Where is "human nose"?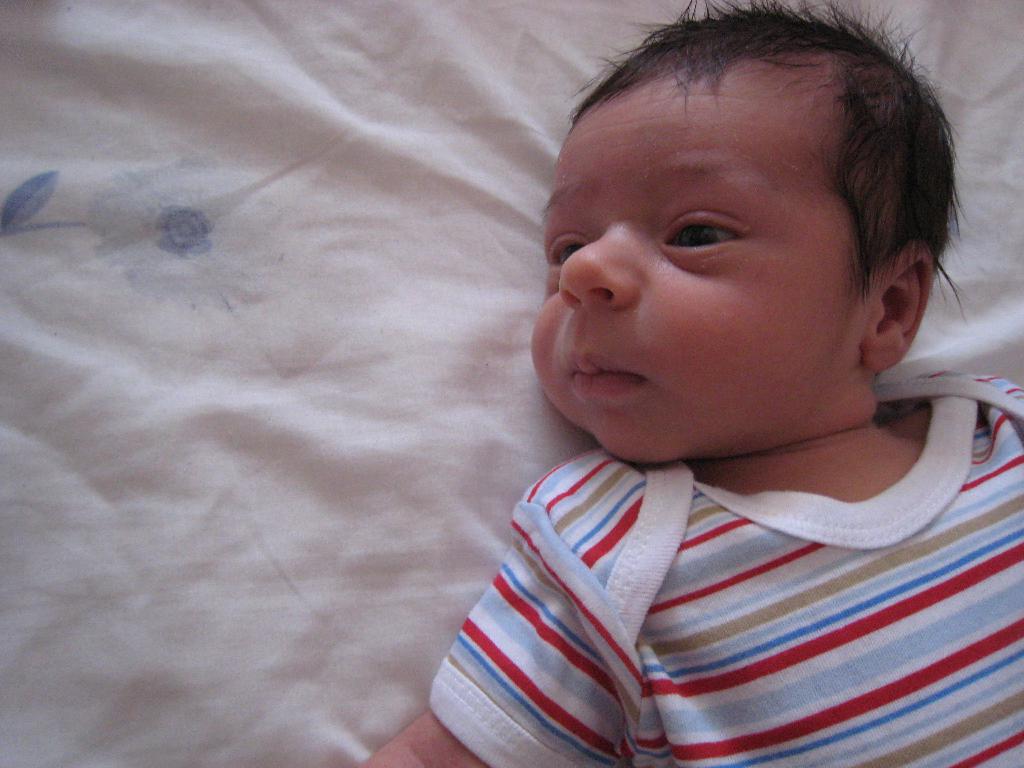
553, 210, 645, 314.
